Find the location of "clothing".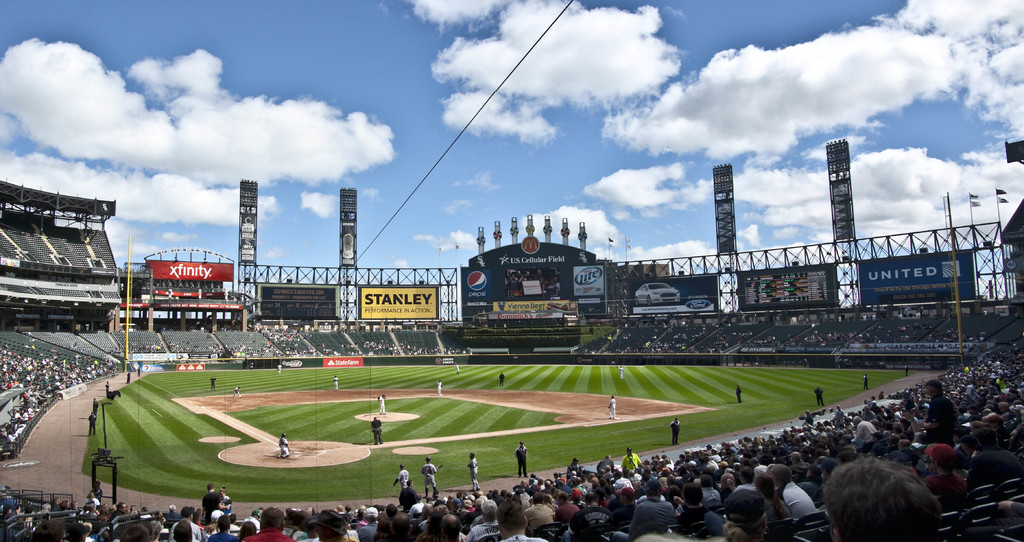
Location: box(426, 463, 440, 491).
